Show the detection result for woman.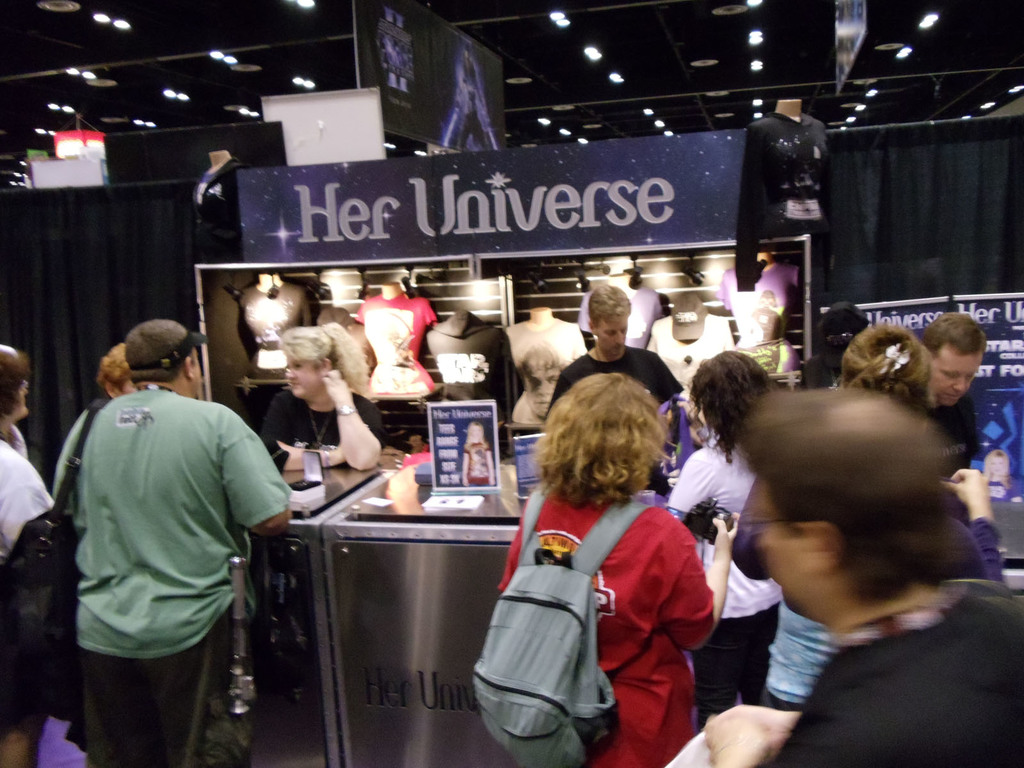
(454, 364, 709, 767).
